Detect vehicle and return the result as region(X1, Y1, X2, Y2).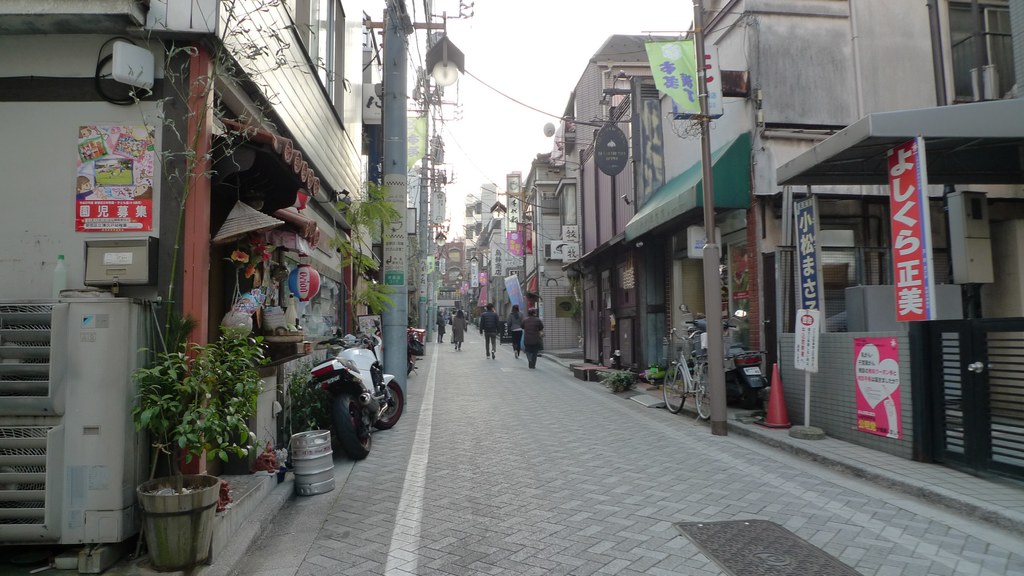
region(447, 309, 470, 325).
